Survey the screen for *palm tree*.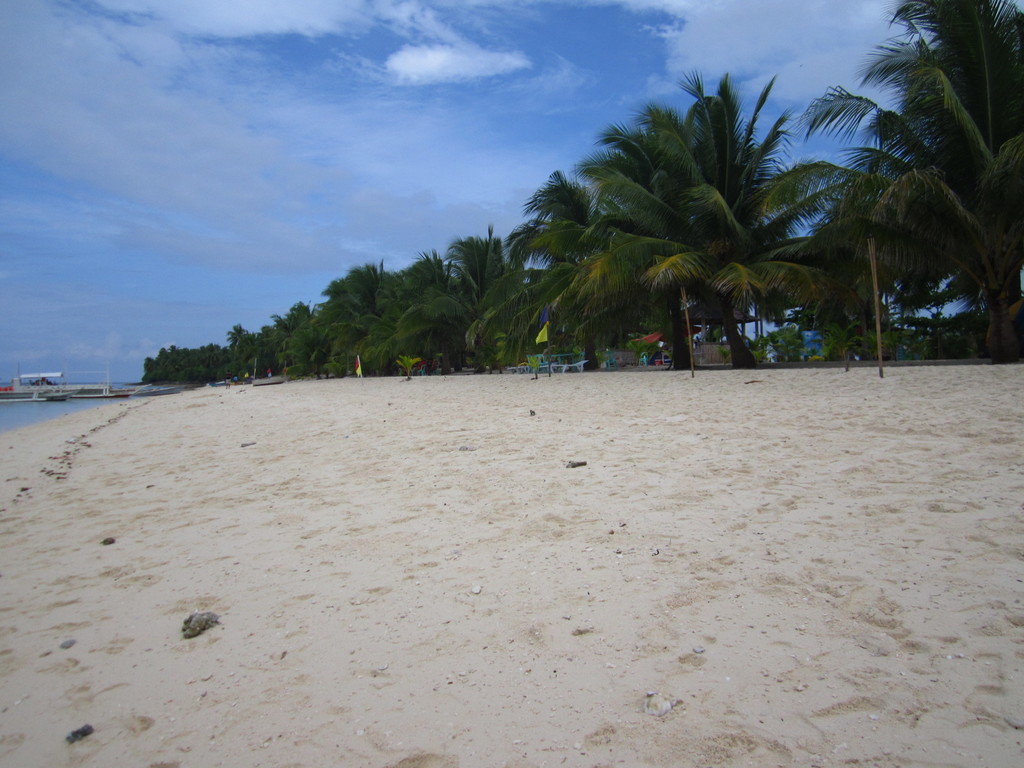
Survey found: (x1=326, y1=268, x2=396, y2=363).
